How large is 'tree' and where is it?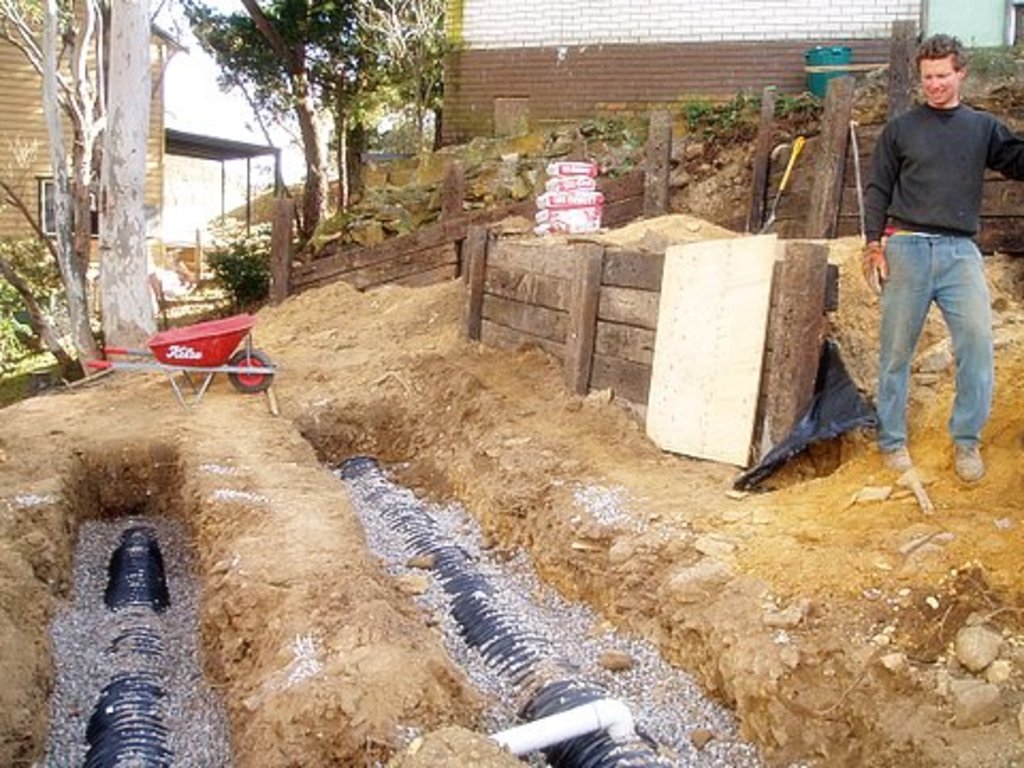
Bounding box: x1=0 y1=0 x2=179 y2=380.
